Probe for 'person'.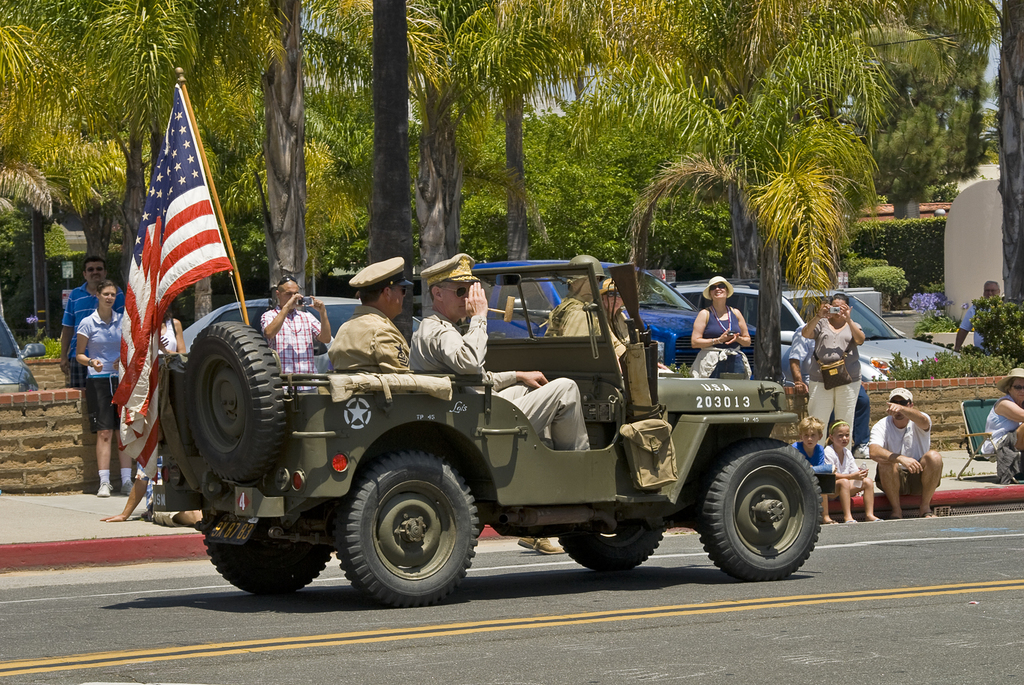
Probe result: box(867, 385, 944, 519).
